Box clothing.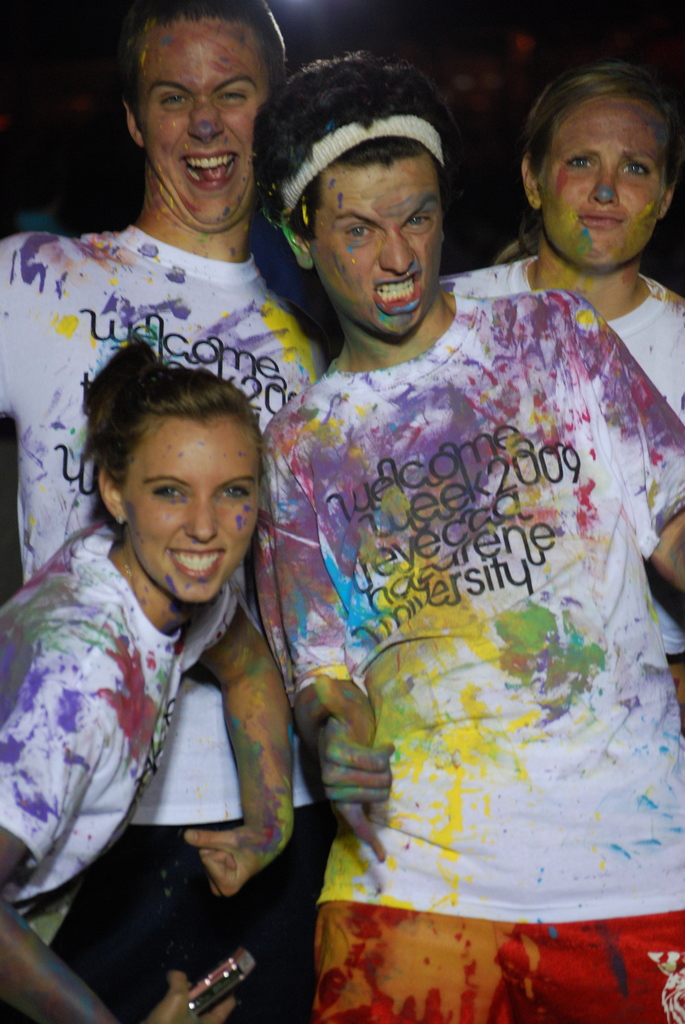
(0, 221, 331, 1023).
